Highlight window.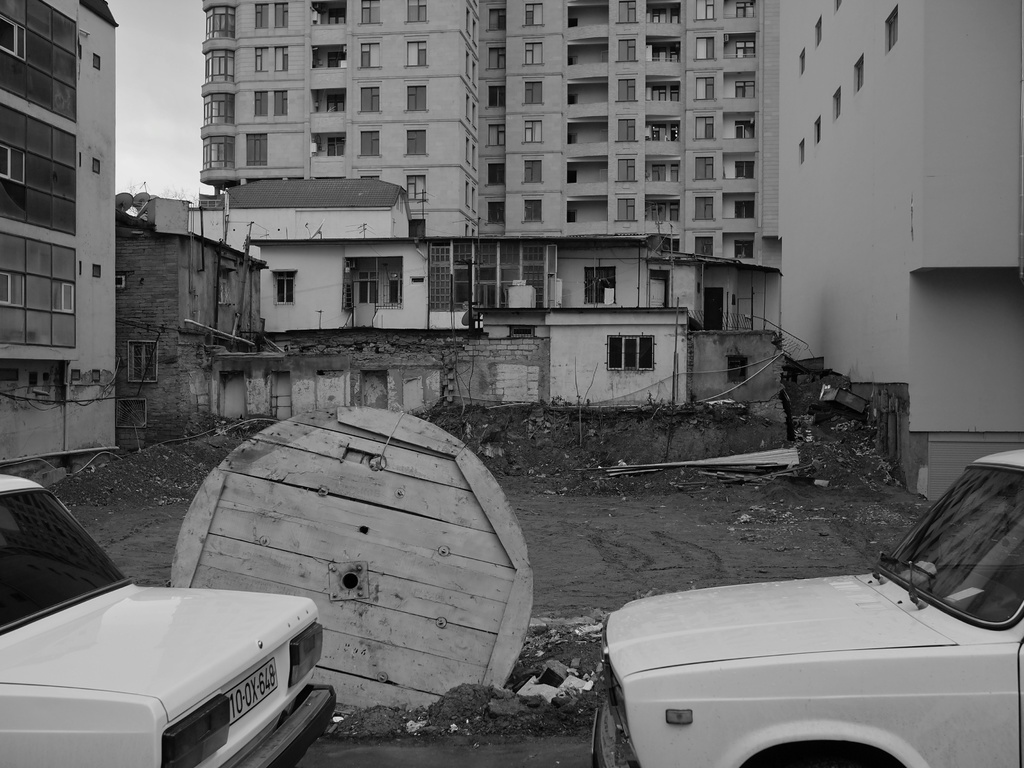
Highlighted region: [x1=407, y1=173, x2=427, y2=202].
